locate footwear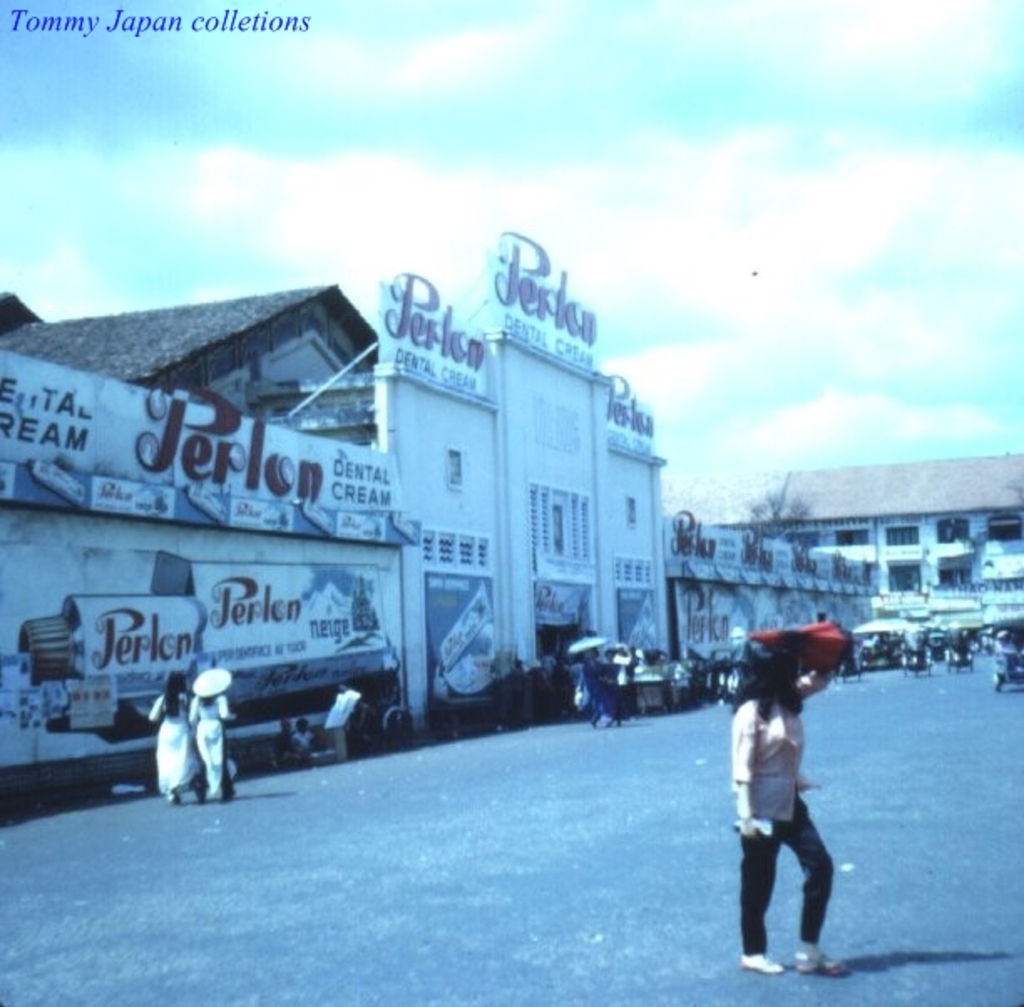
select_region(736, 947, 788, 979)
